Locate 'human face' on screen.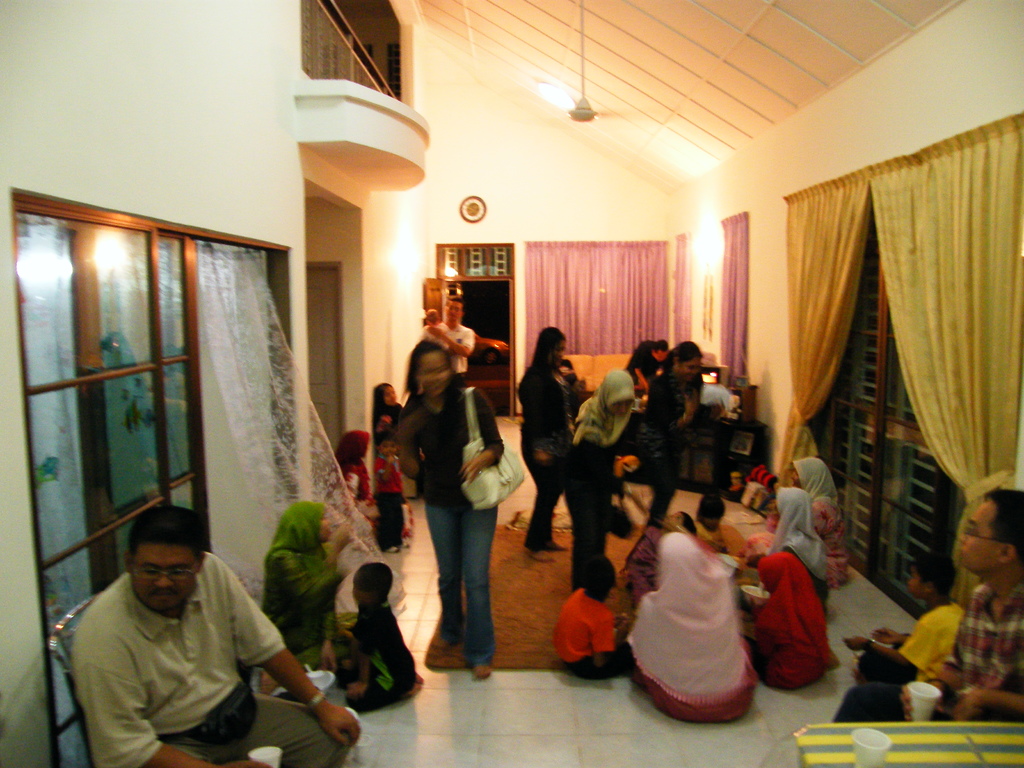
On screen at [left=420, top=353, right=448, bottom=397].
